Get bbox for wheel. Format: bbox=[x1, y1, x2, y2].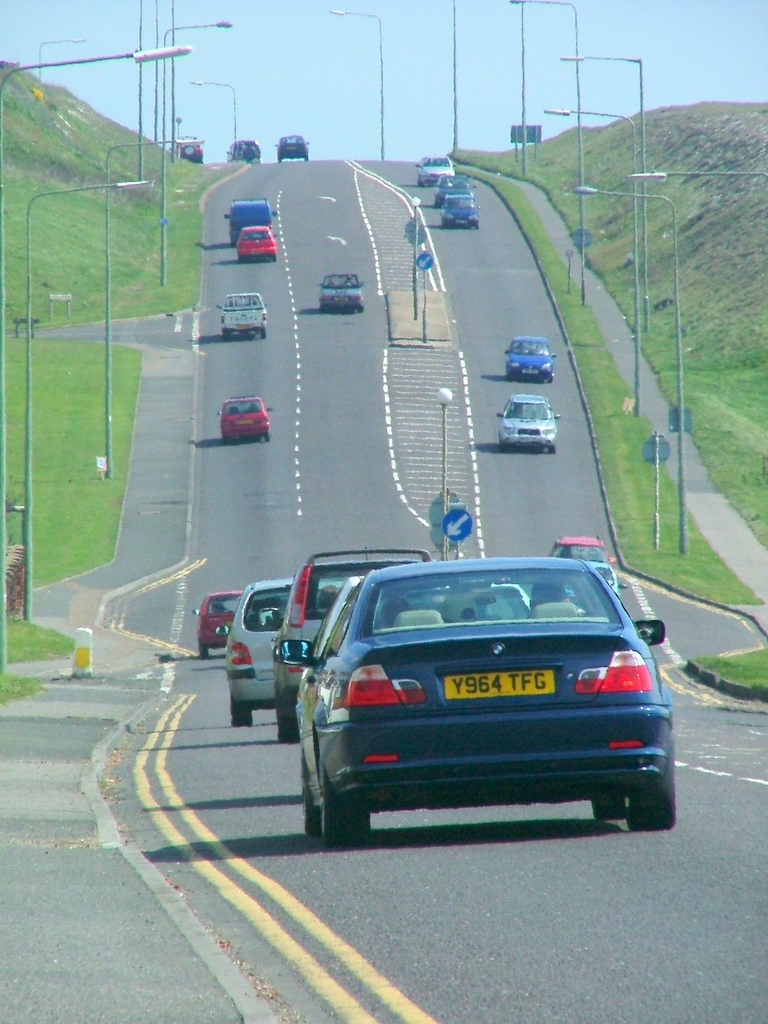
bbox=[323, 764, 368, 847].
